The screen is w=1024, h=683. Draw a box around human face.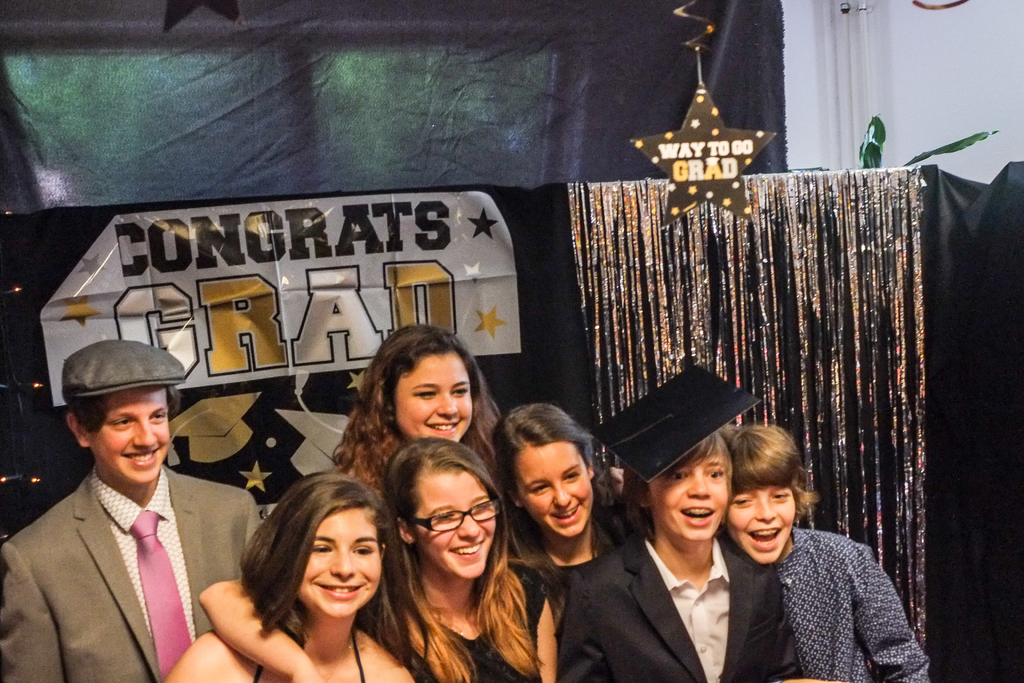
{"x1": 412, "y1": 465, "x2": 499, "y2": 579}.
